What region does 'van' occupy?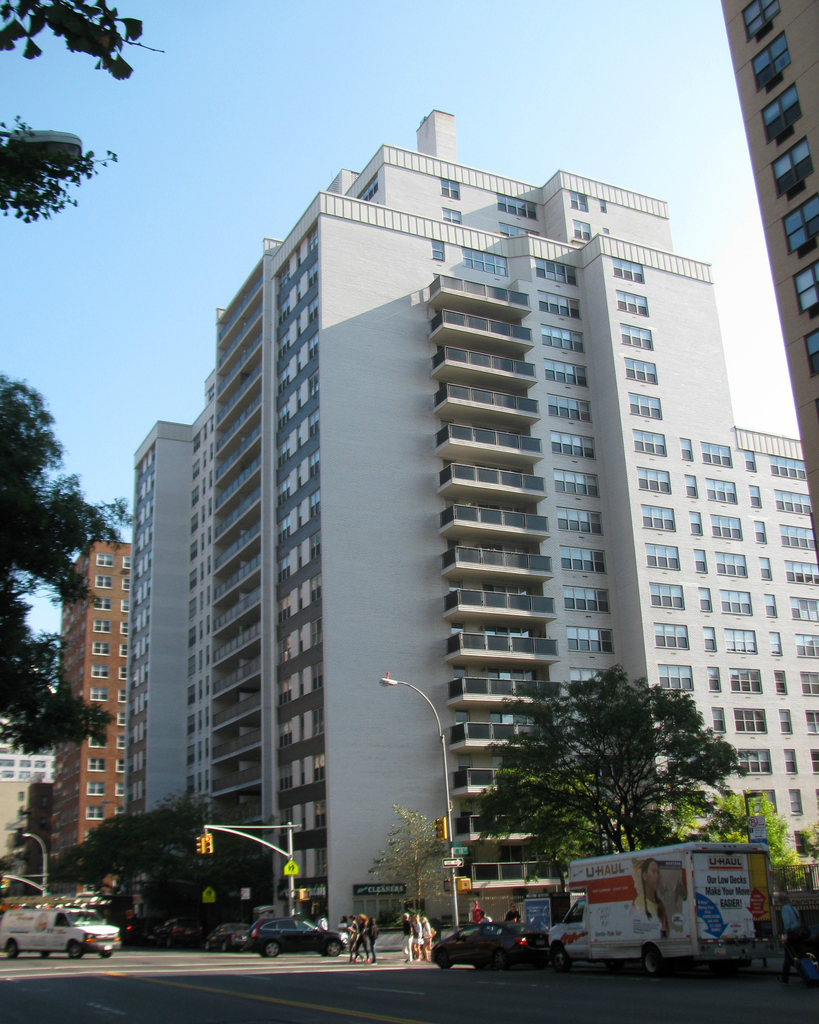
box(543, 837, 772, 984).
